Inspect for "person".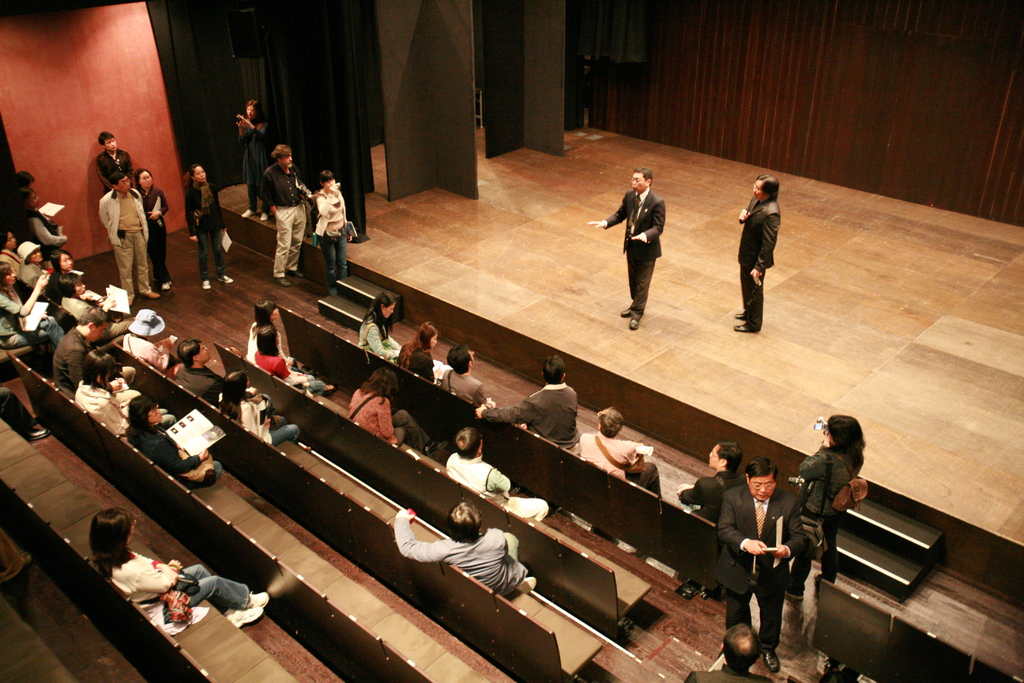
Inspection: l=100, t=133, r=134, b=186.
